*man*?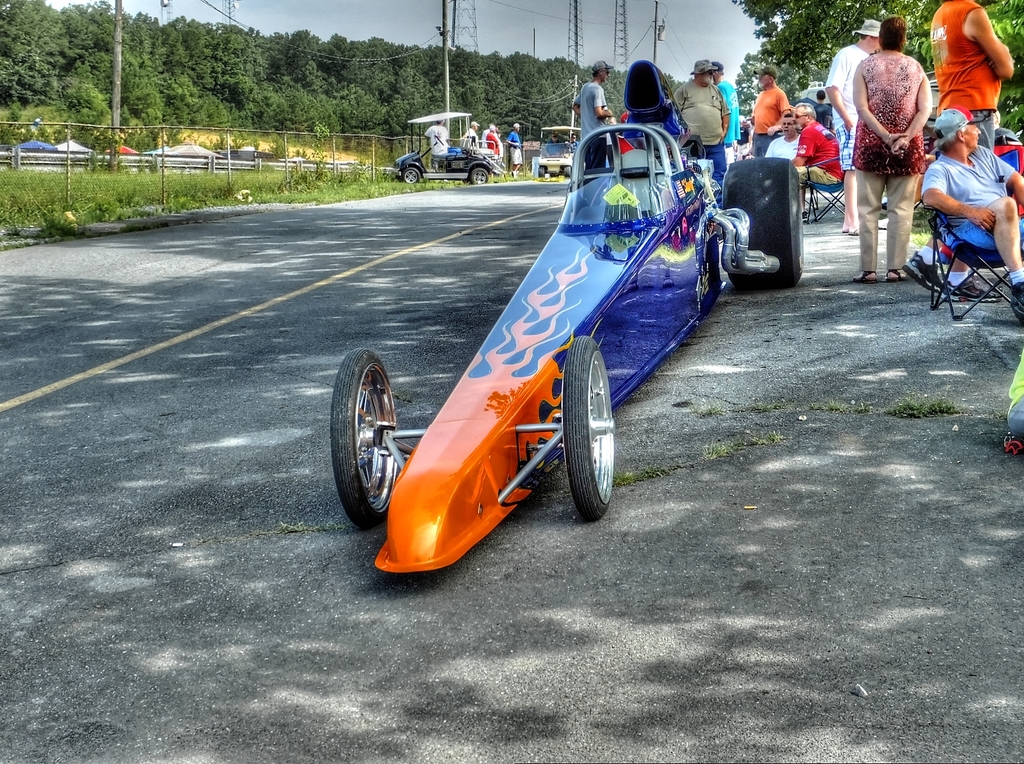
[423, 116, 448, 173]
